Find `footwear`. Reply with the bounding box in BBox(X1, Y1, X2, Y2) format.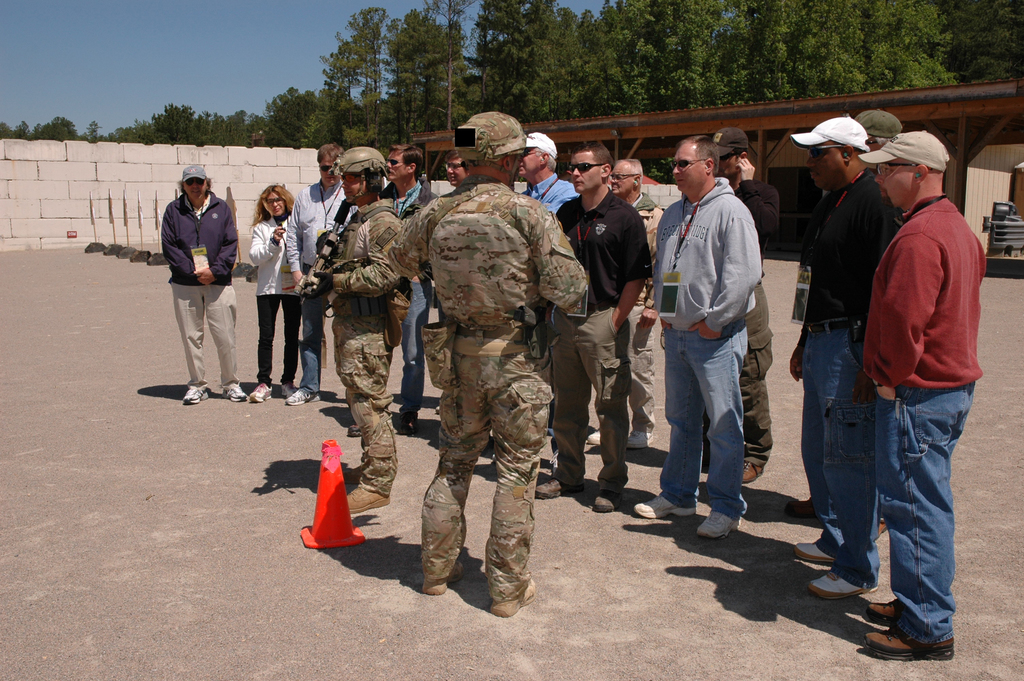
BBox(700, 510, 748, 543).
